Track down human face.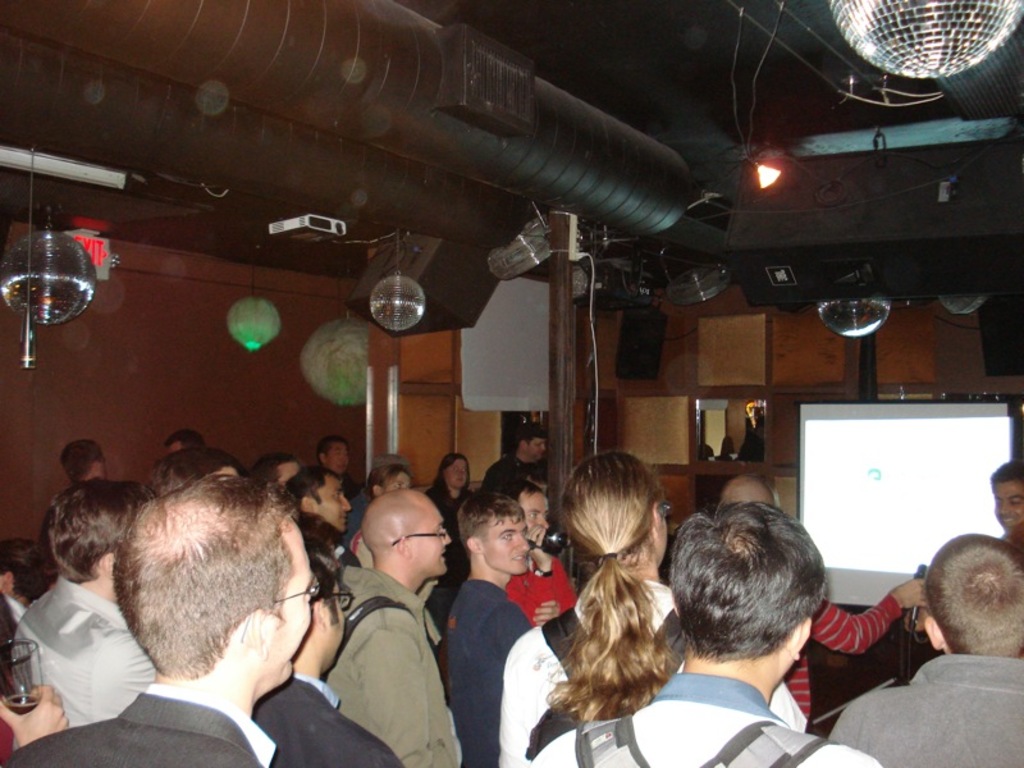
Tracked to l=383, t=474, r=416, b=490.
